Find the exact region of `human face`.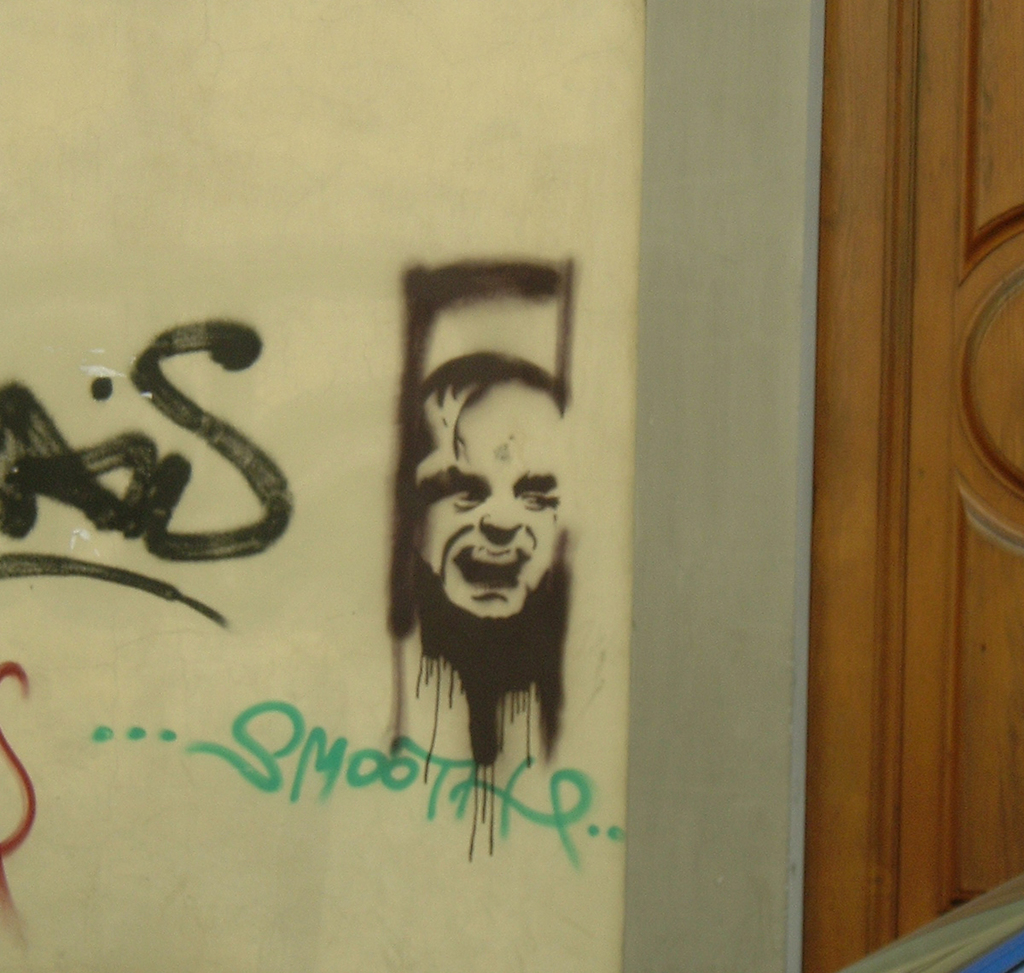
Exact region: (x1=416, y1=379, x2=561, y2=621).
